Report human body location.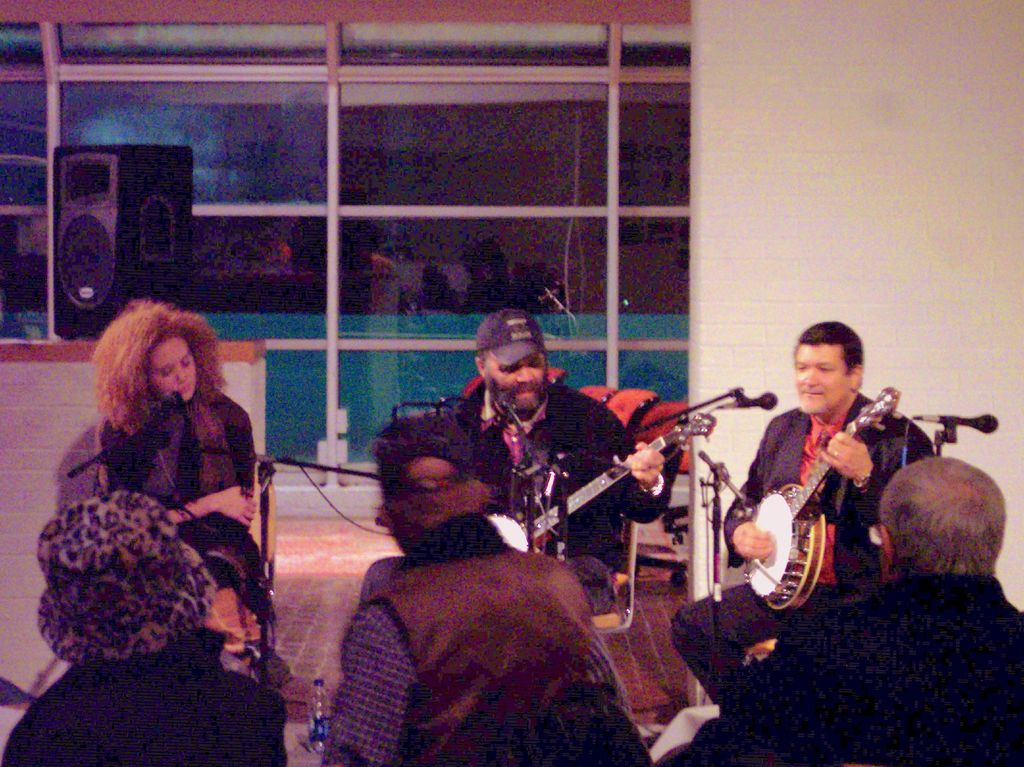
Report: BBox(317, 537, 631, 766).
